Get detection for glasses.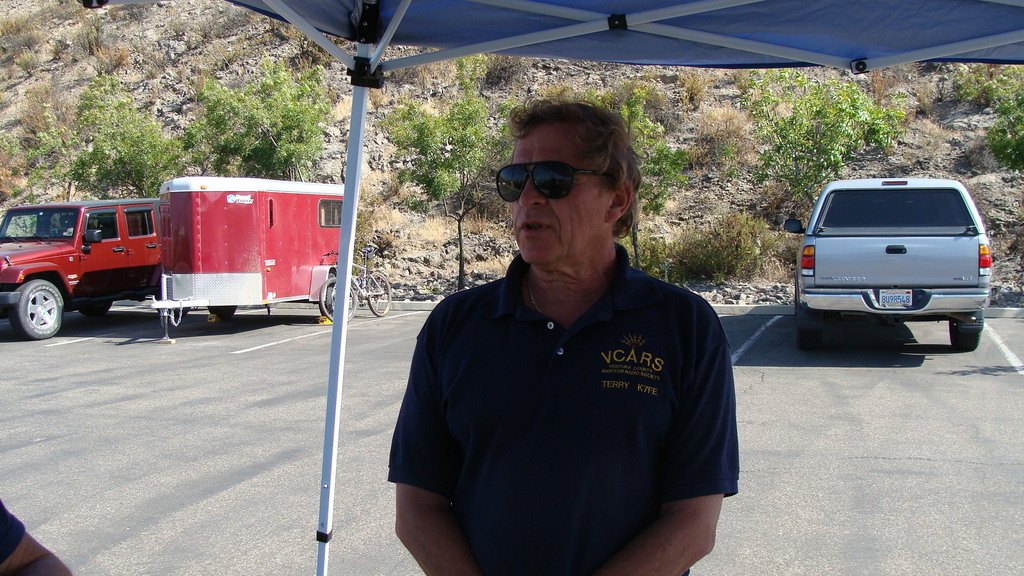
Detection: (490,159,619,205).
